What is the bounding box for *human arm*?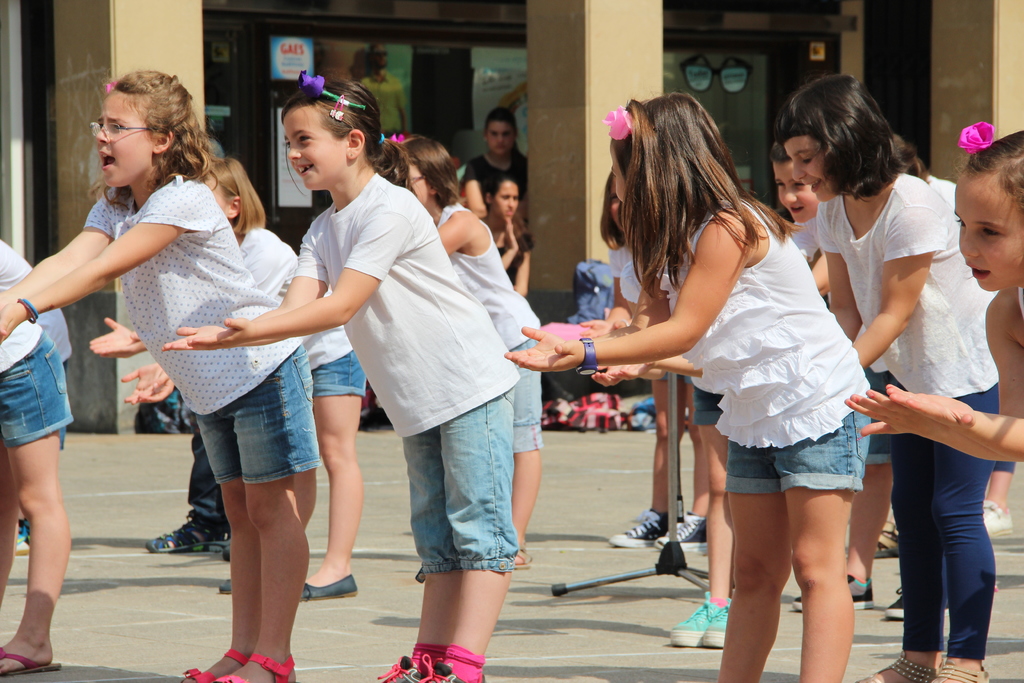
crop(515, 231, 528, 299).
